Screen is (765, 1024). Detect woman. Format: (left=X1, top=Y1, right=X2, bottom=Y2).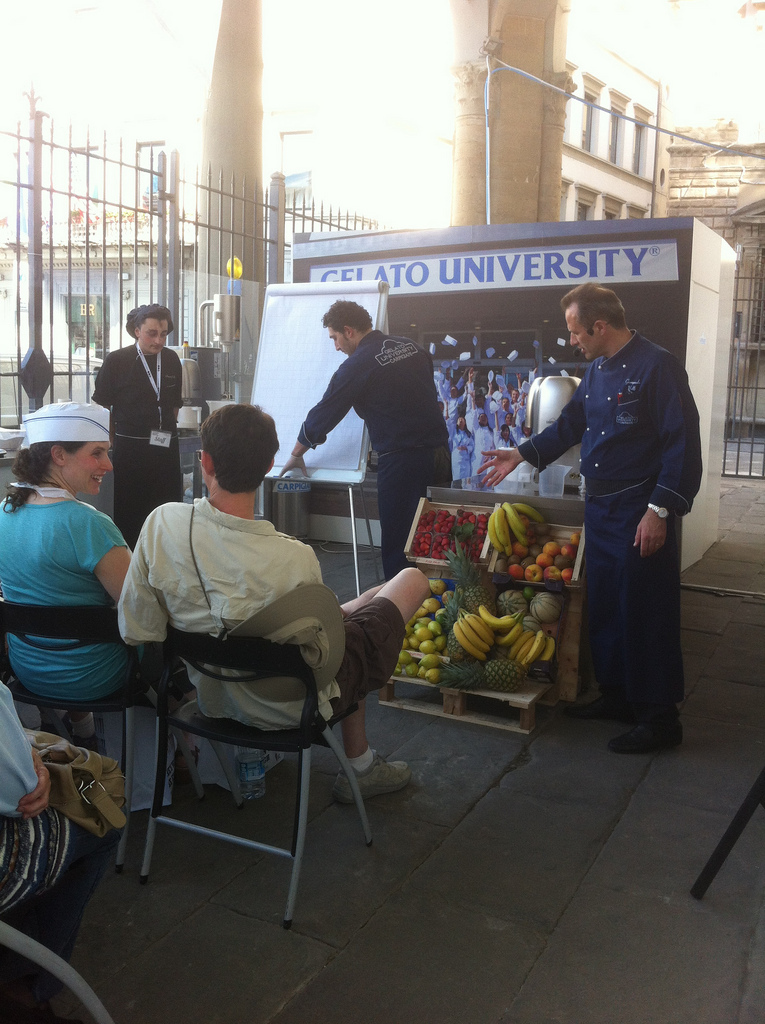
(left=85, top=302, right=204, bottom=565).
